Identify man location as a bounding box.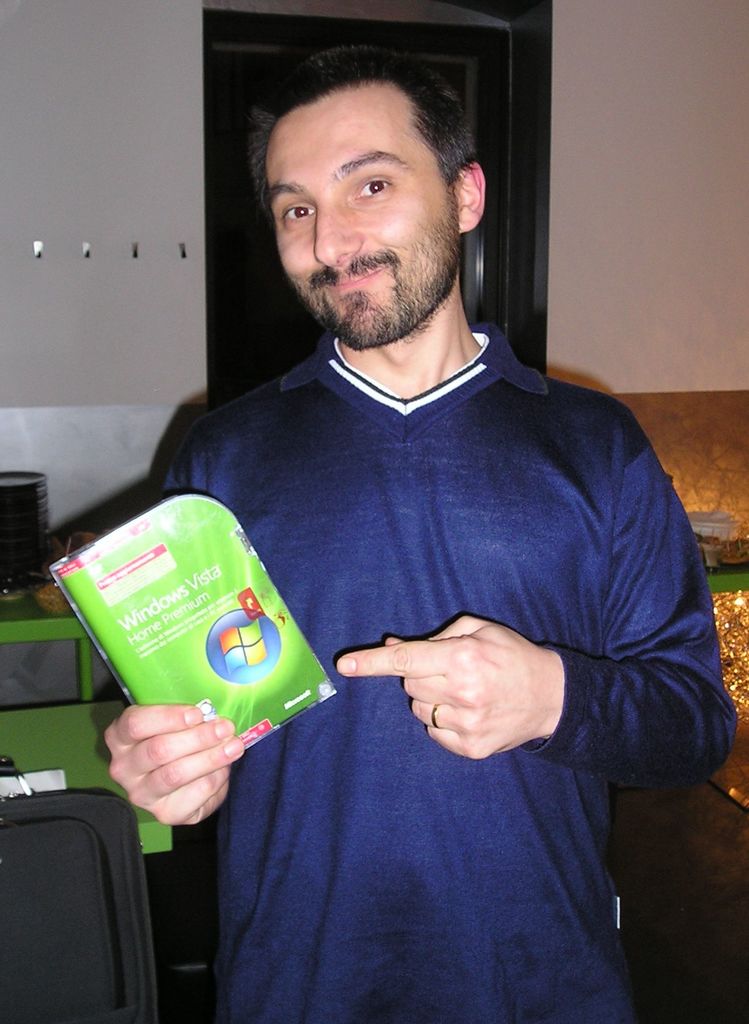
(93, 43, 676, 960).
